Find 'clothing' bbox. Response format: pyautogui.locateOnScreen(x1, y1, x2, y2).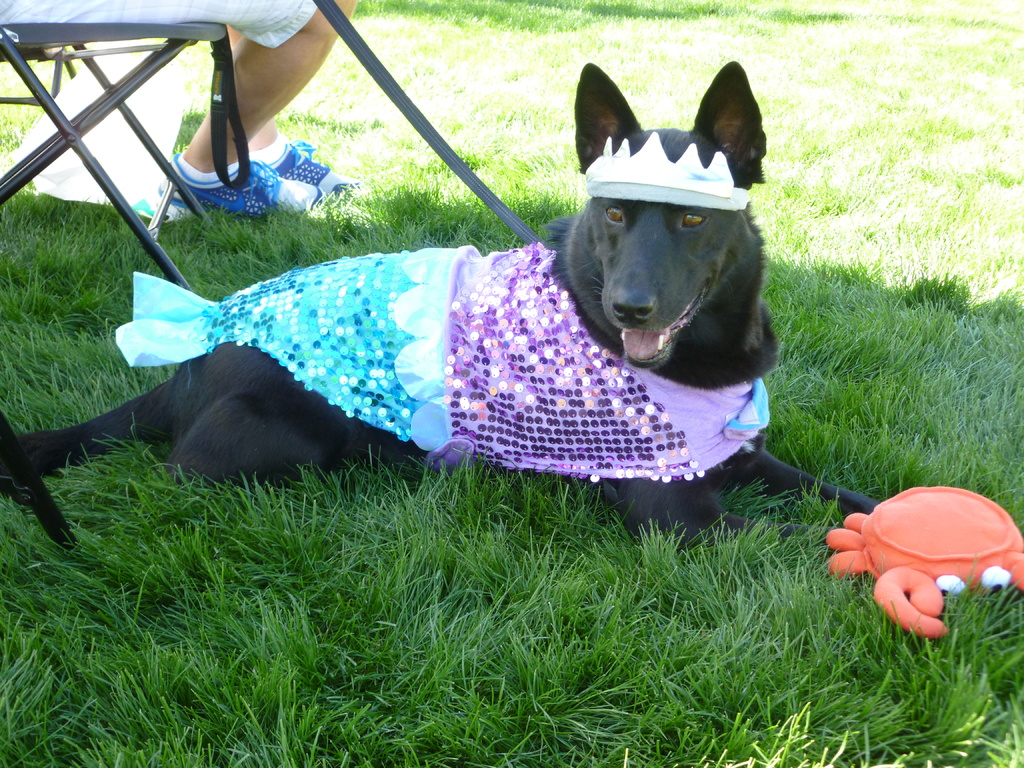
pyautogui.locateOnScreen(115, 241, 771, 482).
